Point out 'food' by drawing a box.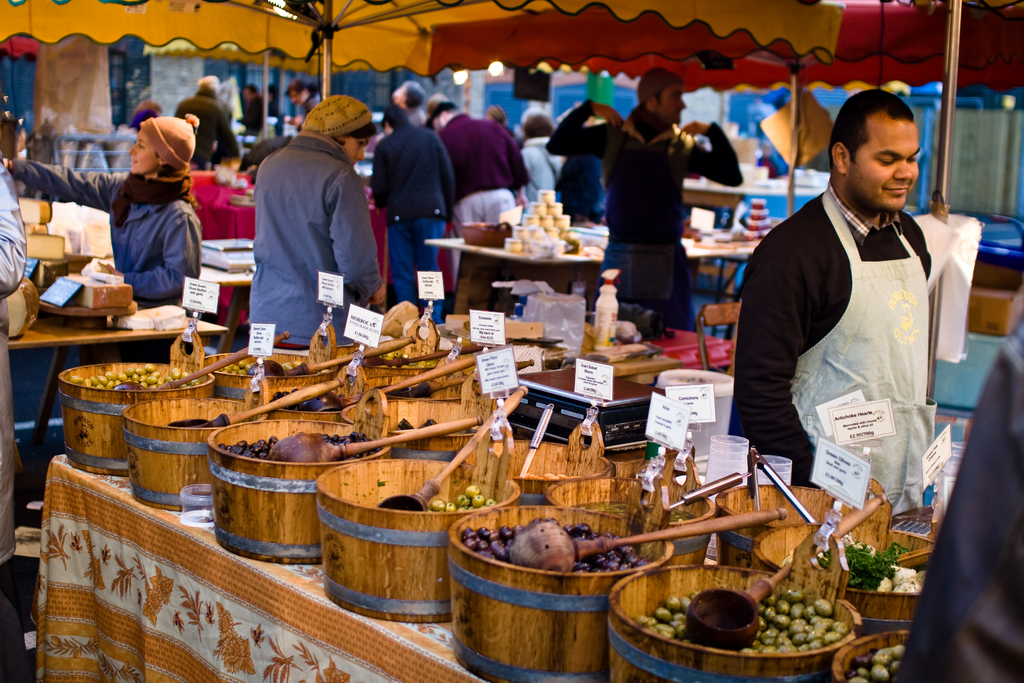
box(847, 642, 909, 682).
